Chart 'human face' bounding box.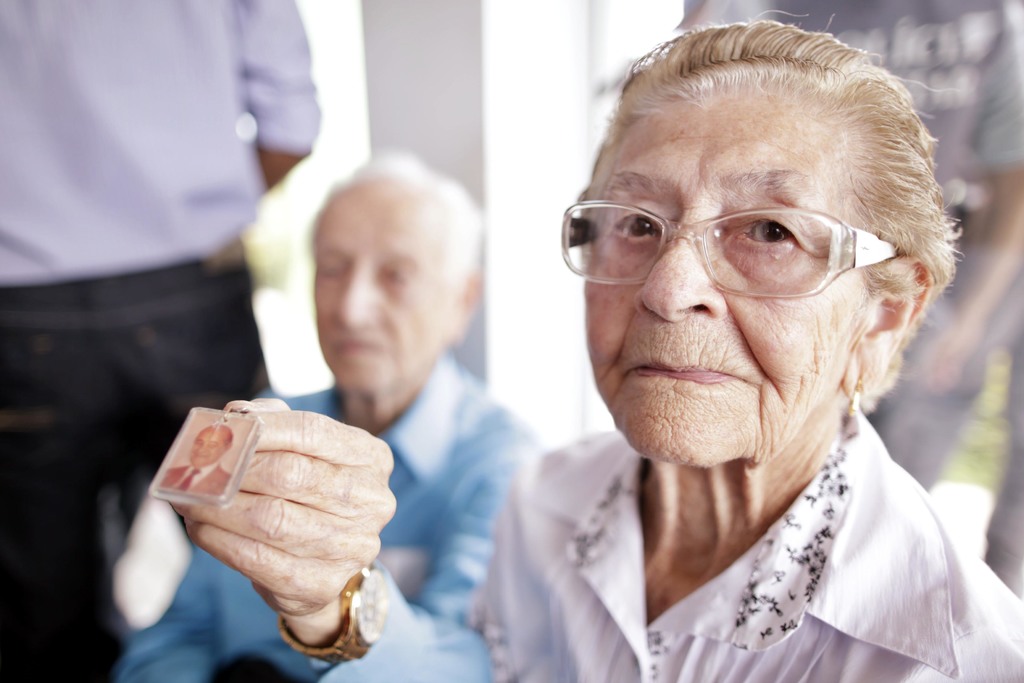
Charted: {"x1": 580, "y1": 78, "x2": 867, "y2": 471}.
